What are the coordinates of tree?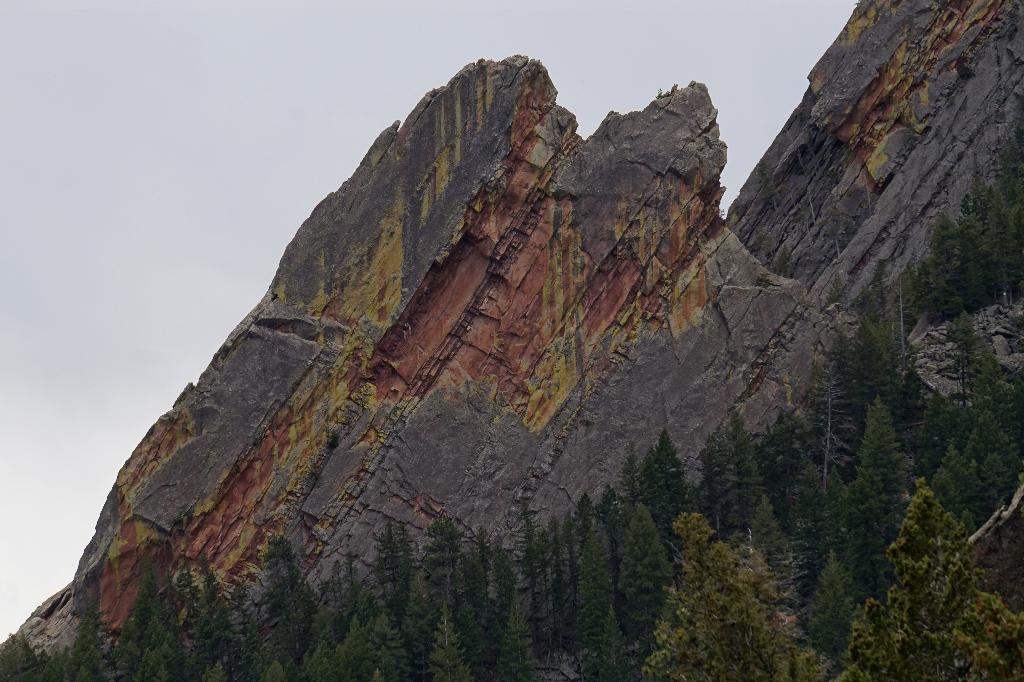
[102,569,186,681].
